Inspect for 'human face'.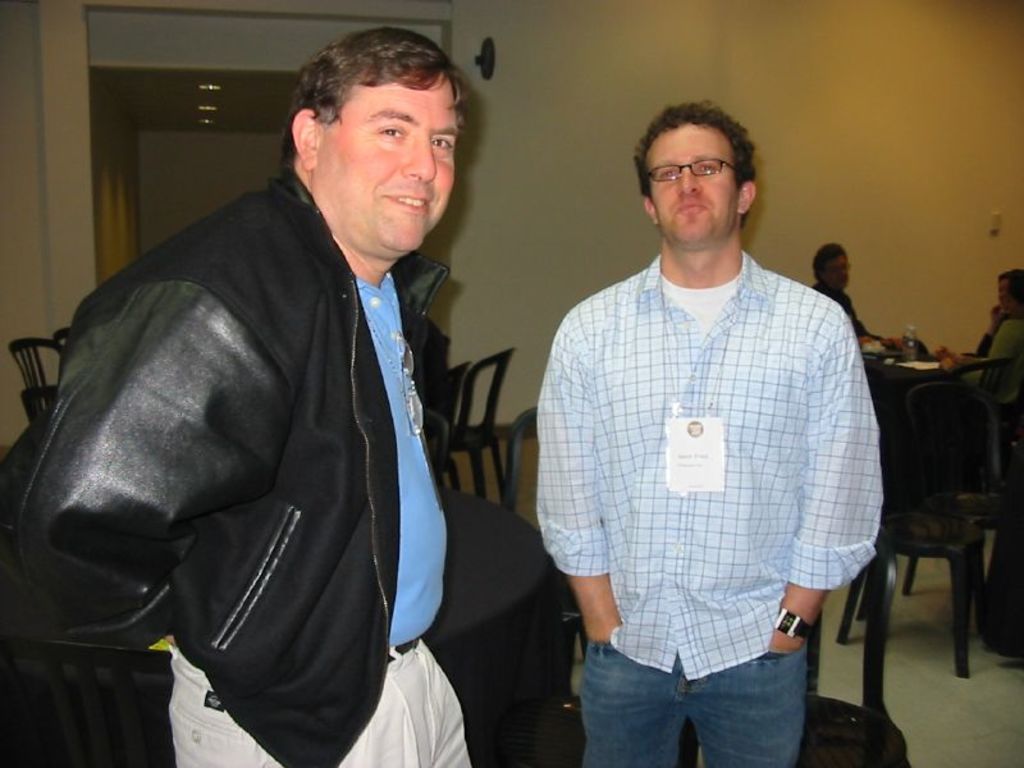
Inspection: locate(641, 122, 739, 239).
